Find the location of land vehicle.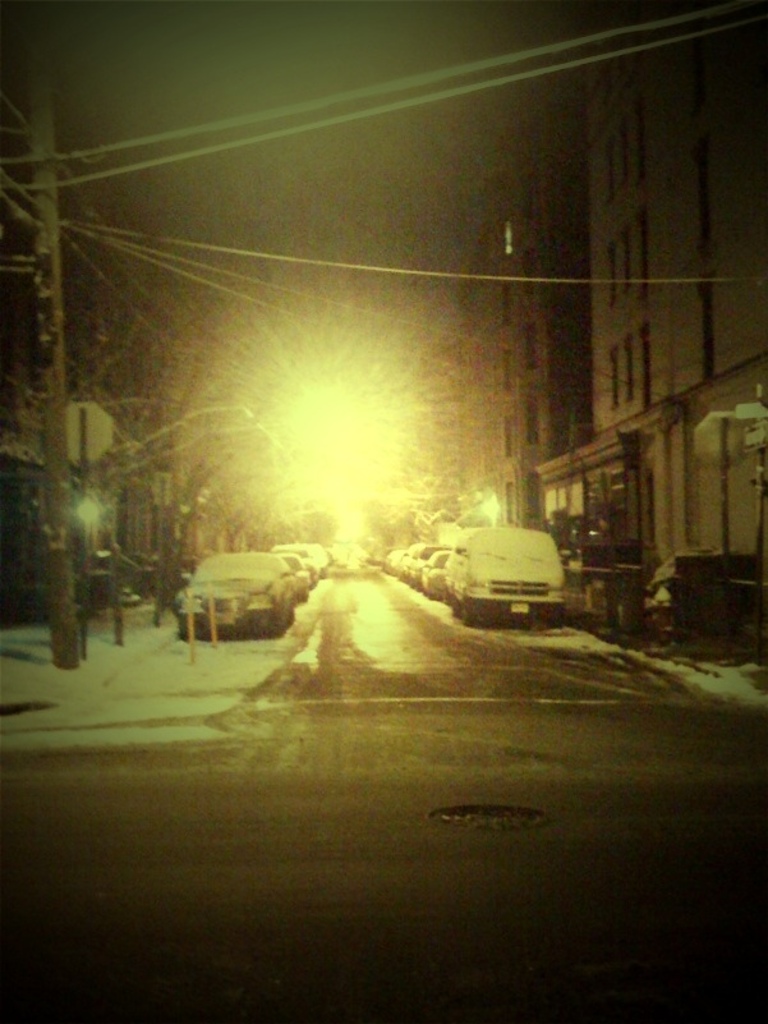
Location: 427,548,449,593.
